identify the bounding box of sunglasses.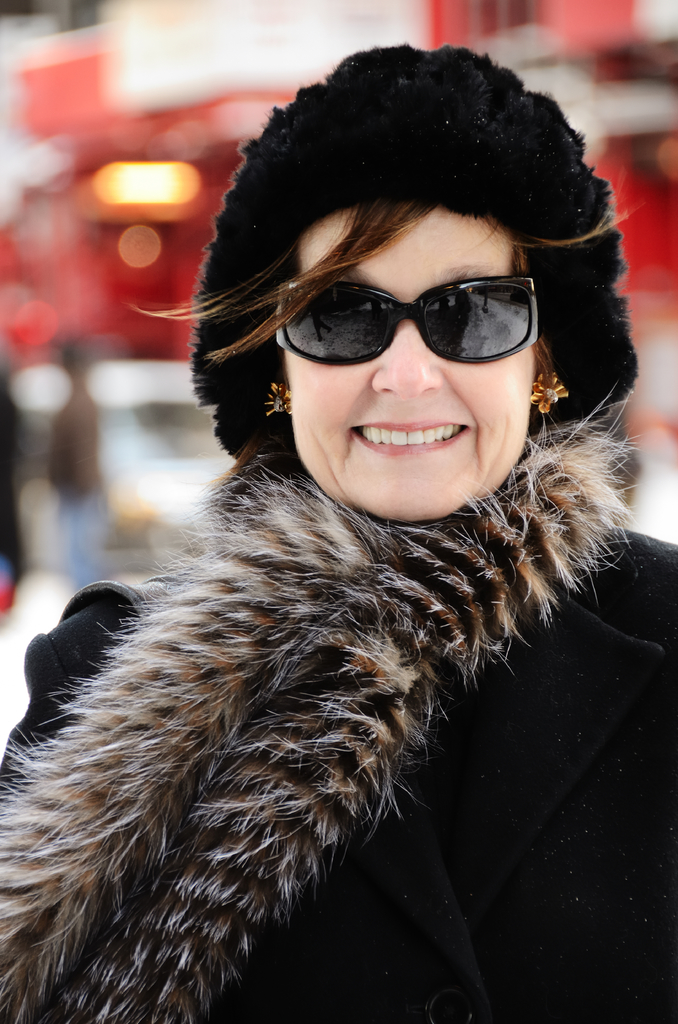
[275, 273, 545, 366].
